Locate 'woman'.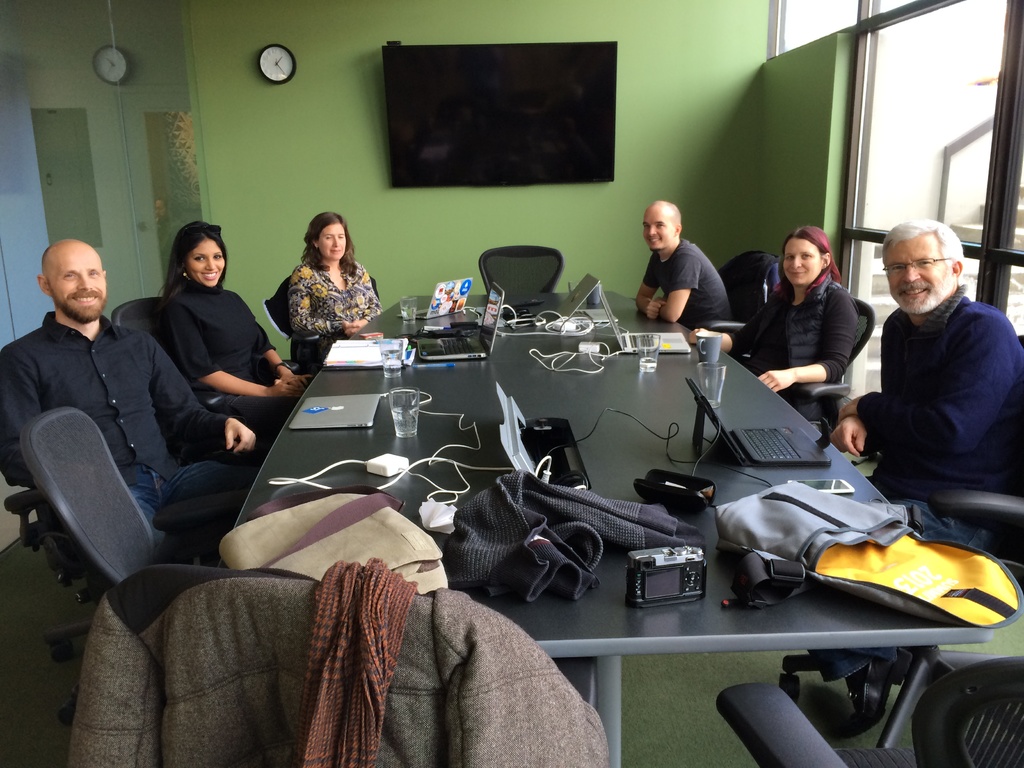
Bounding box: crop(153, 220, 317, 438).
